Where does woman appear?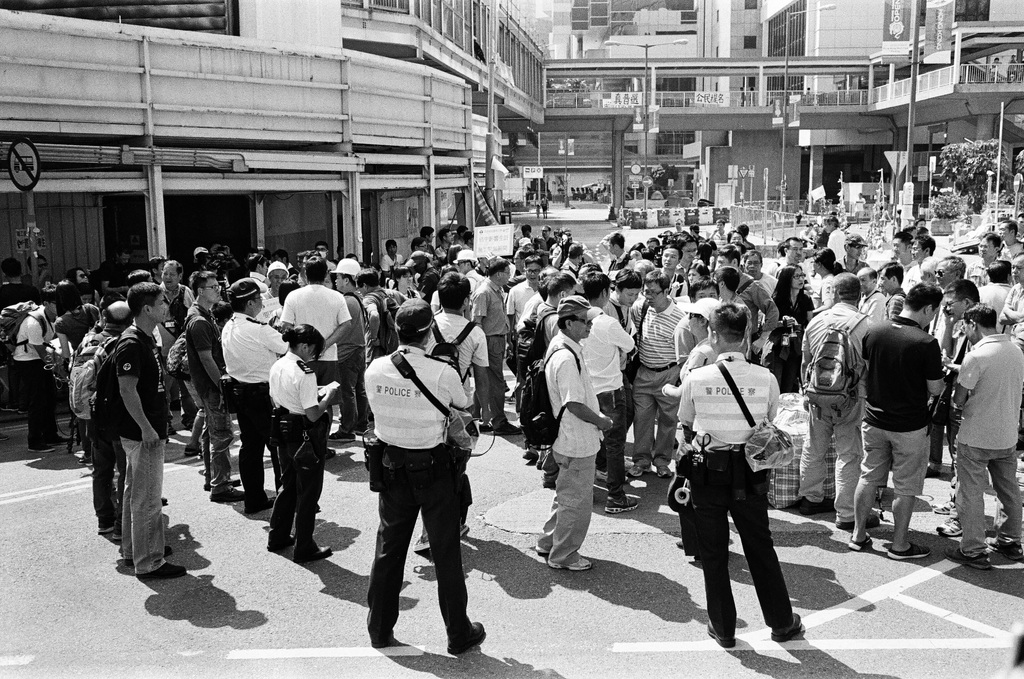
Appears at BBox(373, 261, 392, 289).
